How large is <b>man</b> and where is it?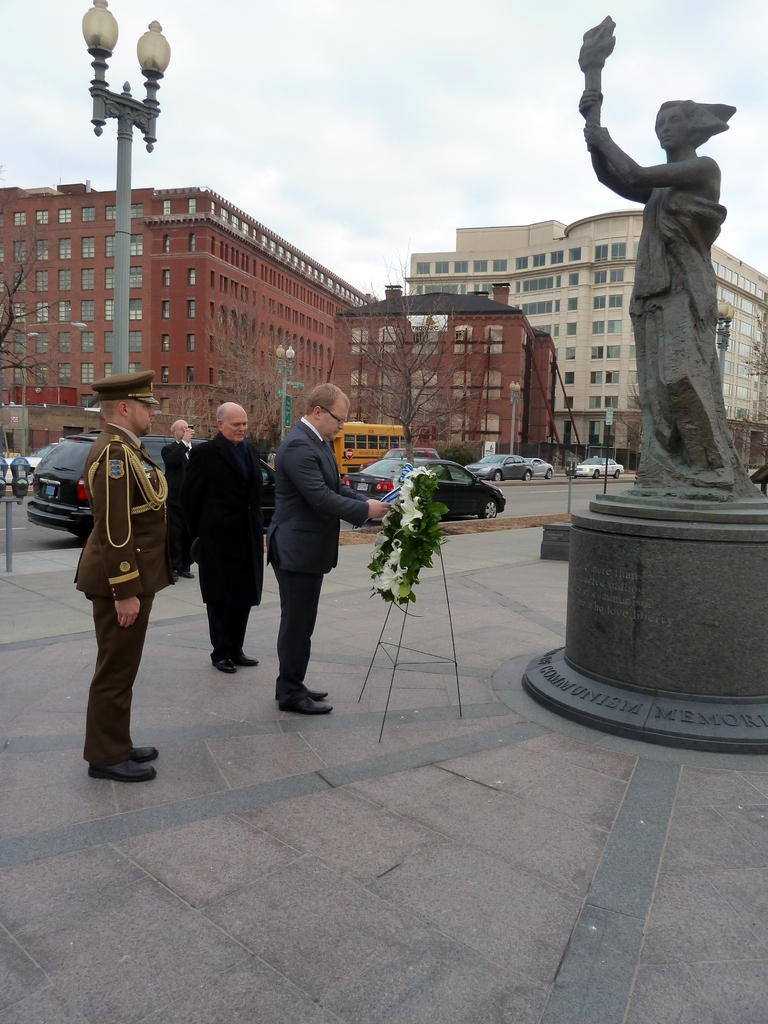
Bounding box: left=157, top=415, right=200, bottom=582.
